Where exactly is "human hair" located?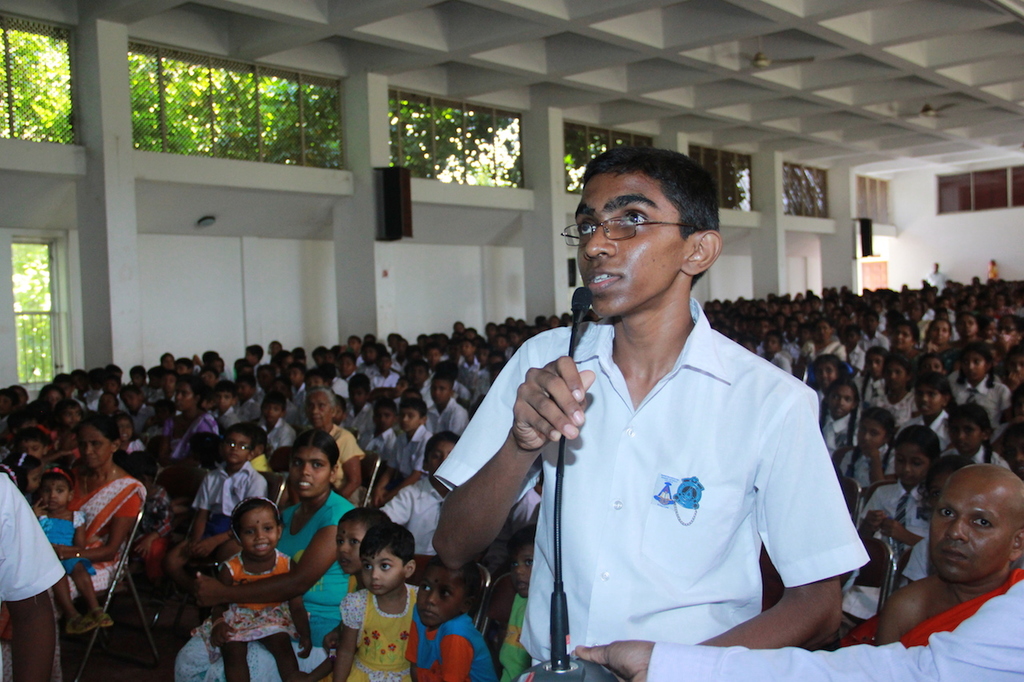
Its bounding box is BBox(204, 365, 220, 379).
